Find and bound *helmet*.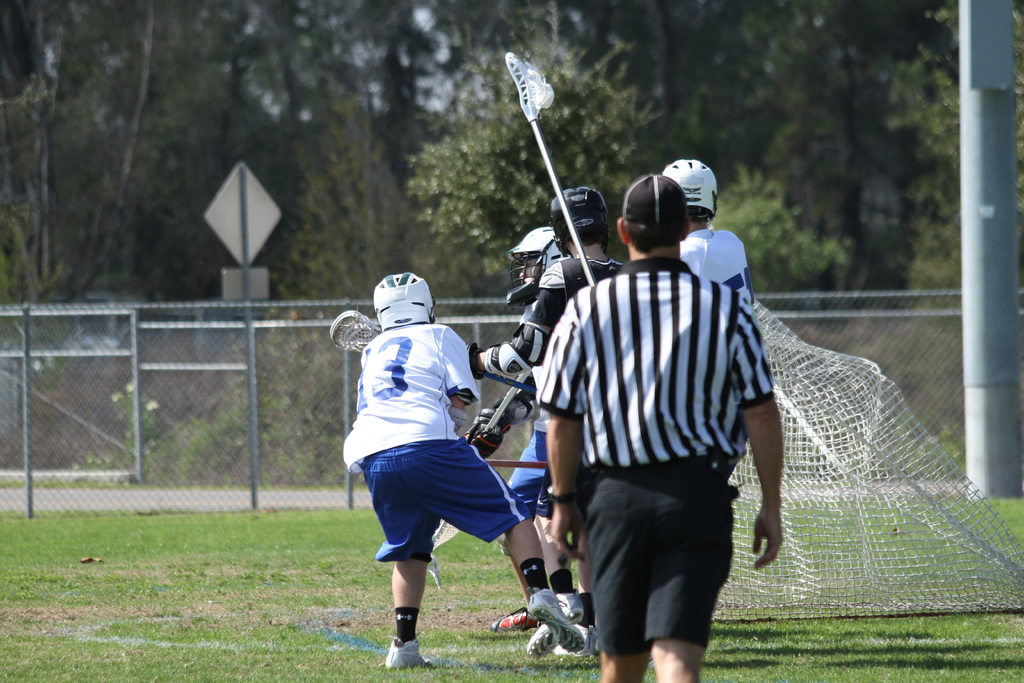
Bound: (368, 274, 440, 337).
